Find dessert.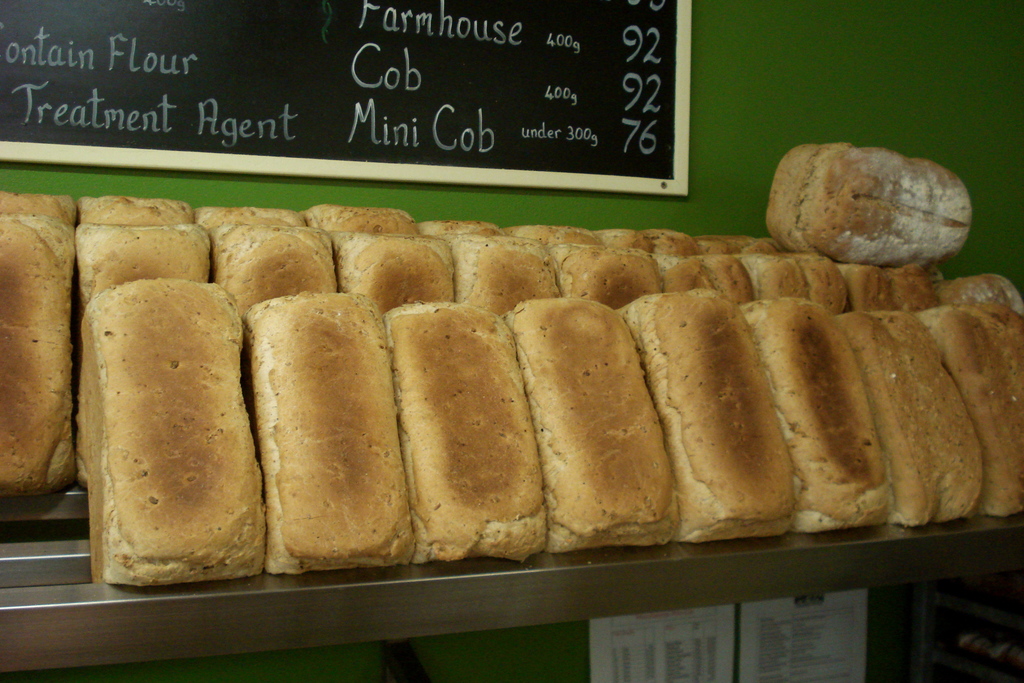
BBox(347, 238, 461, 292).
